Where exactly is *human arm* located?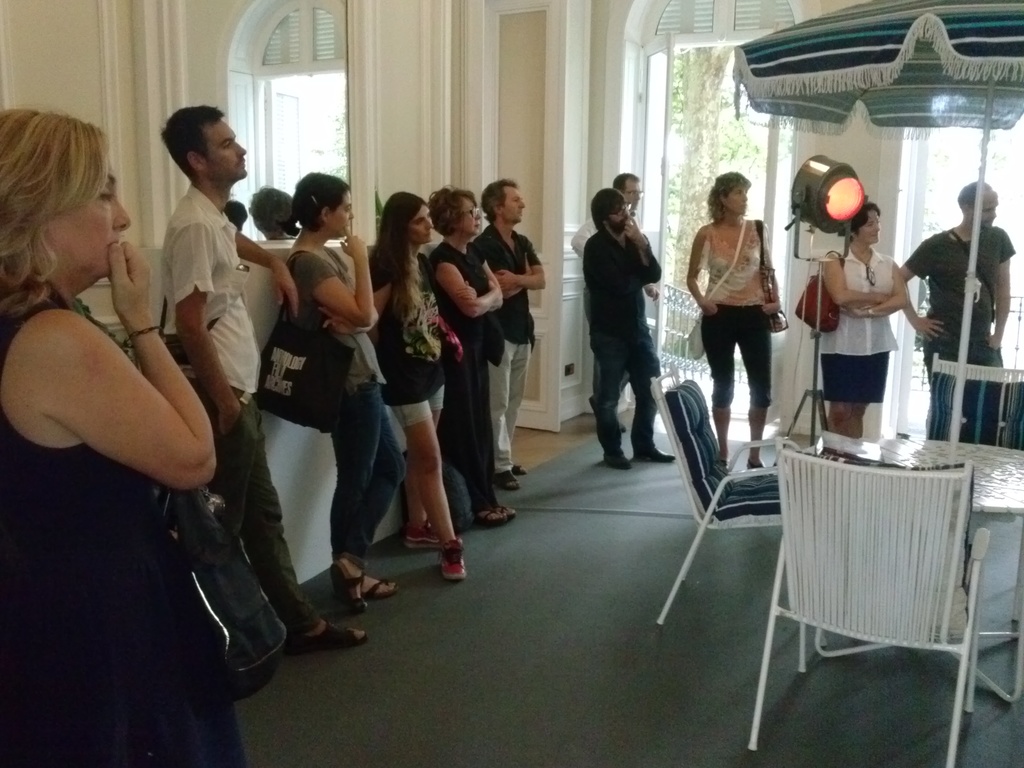
Its bounding box is <region>285, 225, 378, 324</region>.
